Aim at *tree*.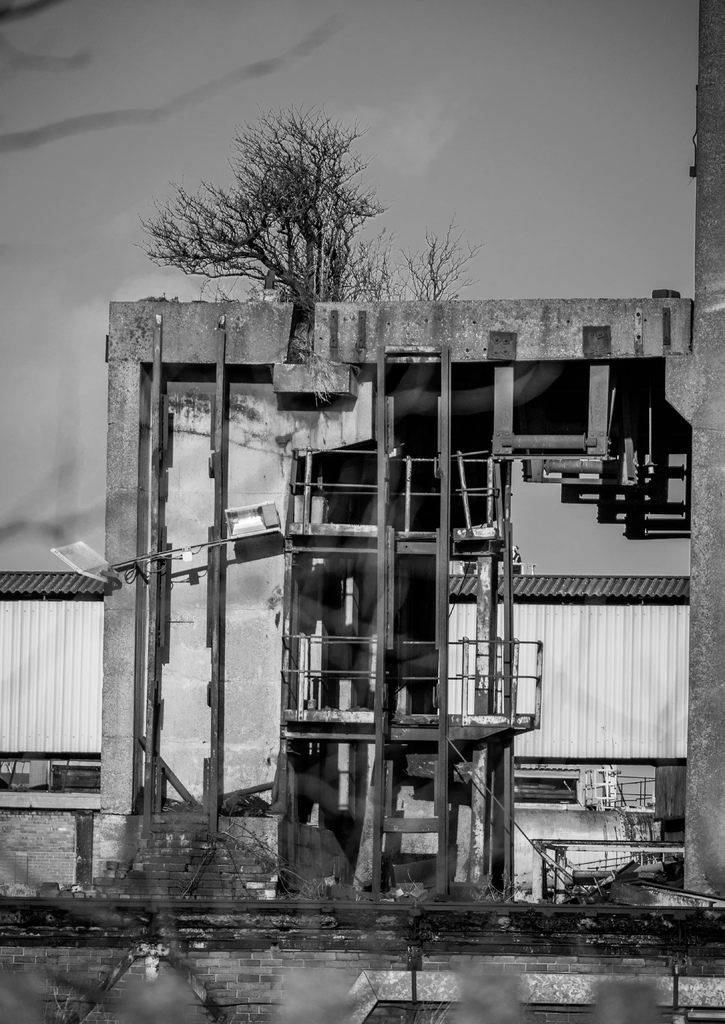
Aimed at 152/93/404/318.
